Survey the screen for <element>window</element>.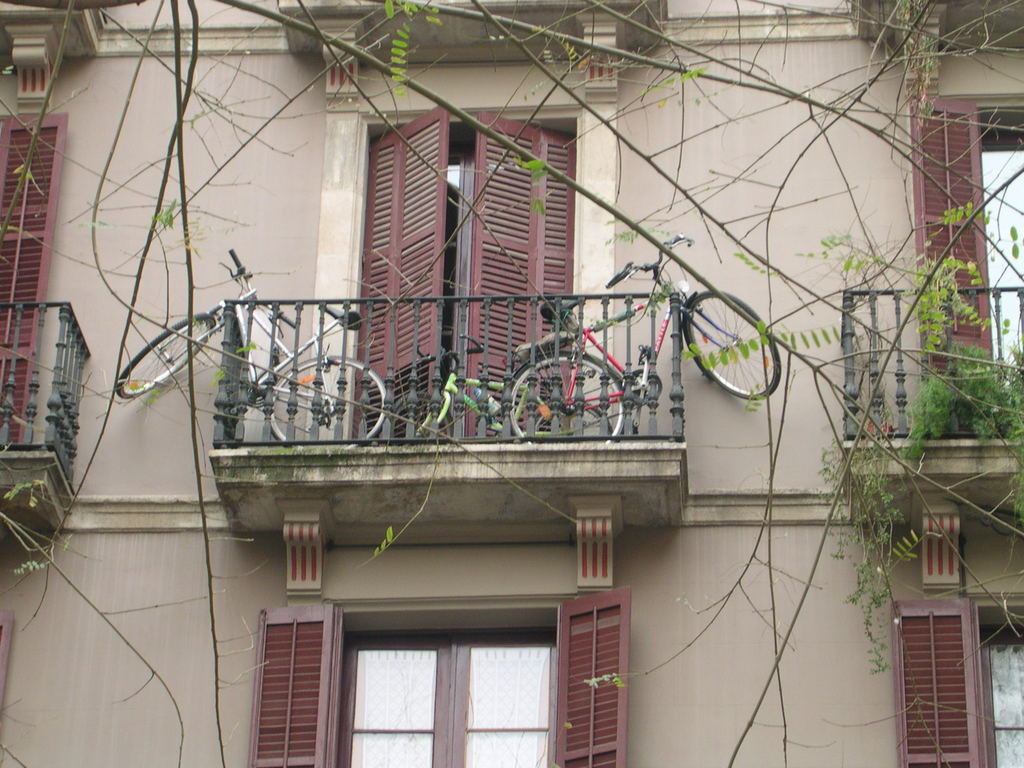
Survey found: [916, 95, 1023, 435].
